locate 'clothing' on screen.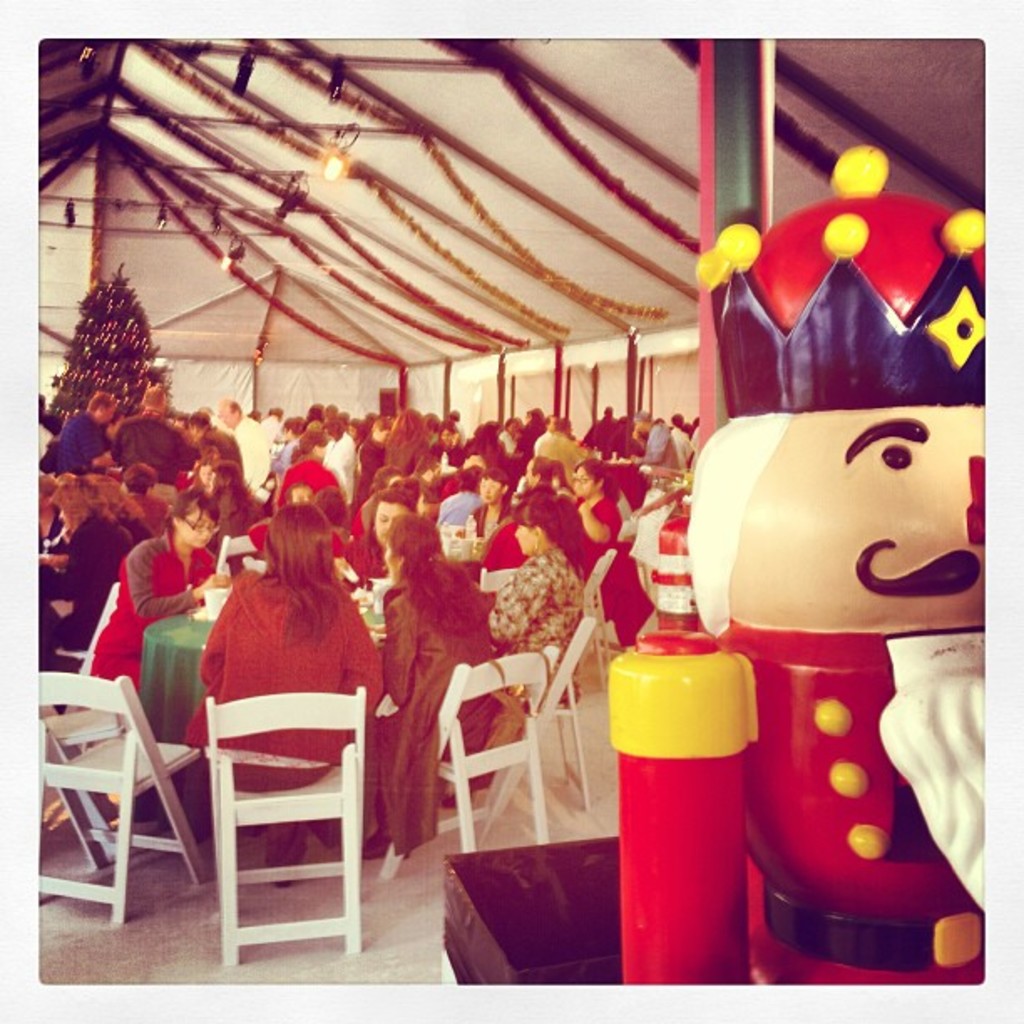
On screen at bbox(641, 423, 681, 468).
